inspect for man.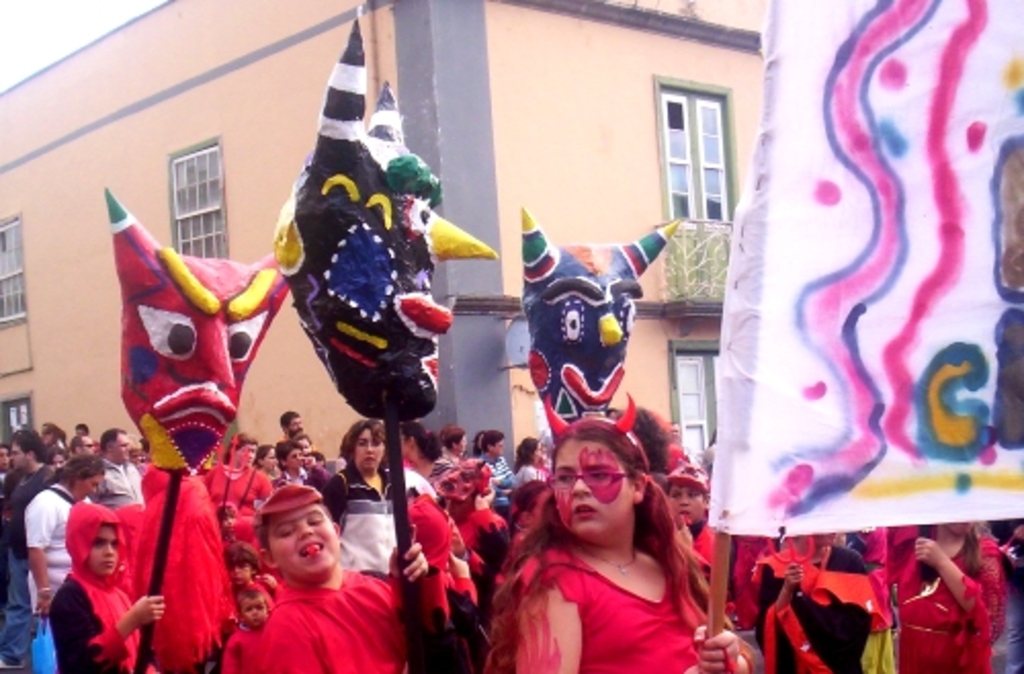
Inspection: x1=281 y1=408 x2=309 y2=445.
